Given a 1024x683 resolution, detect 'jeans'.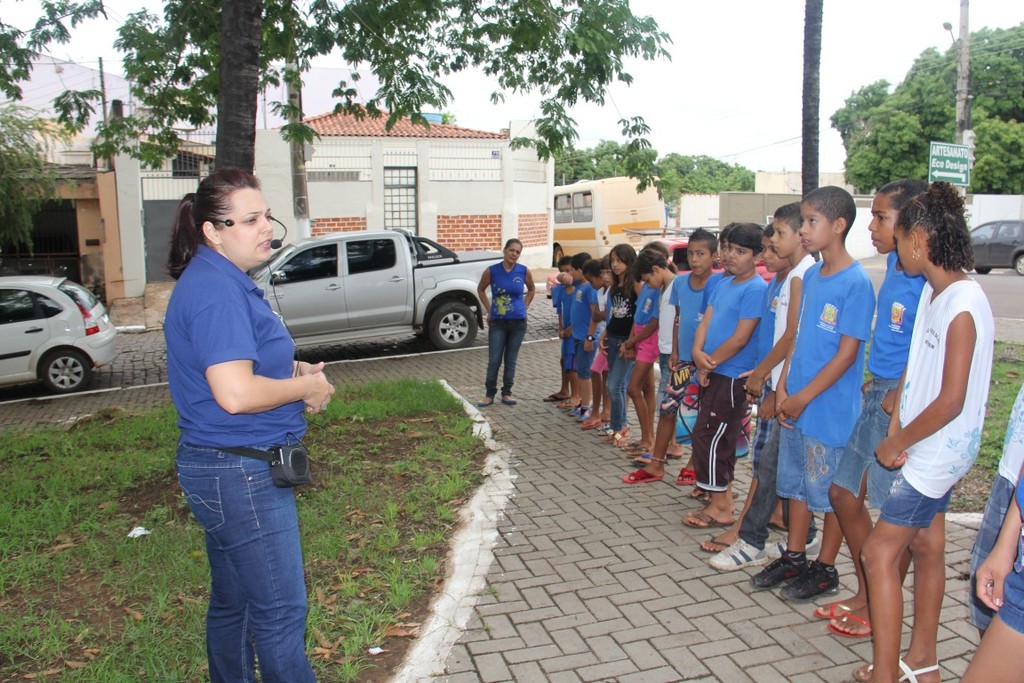
bbox(176, 442, 316, 682).
